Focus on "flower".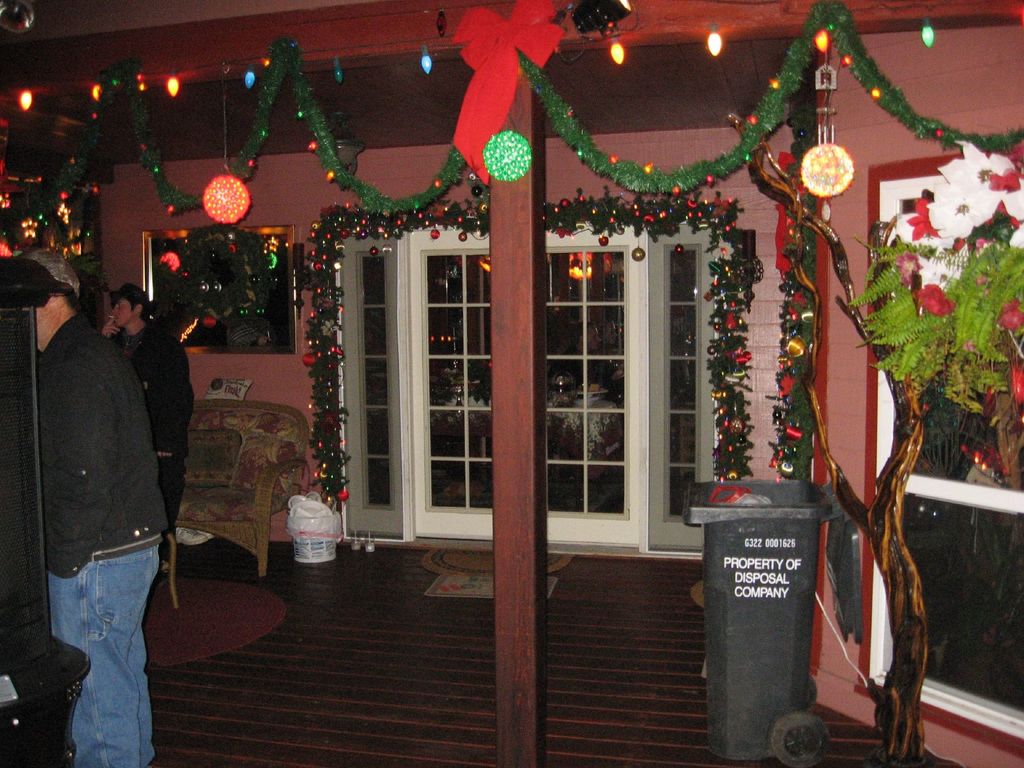
Focused at <bbox>723, 313, 737, 333</bbox>.
